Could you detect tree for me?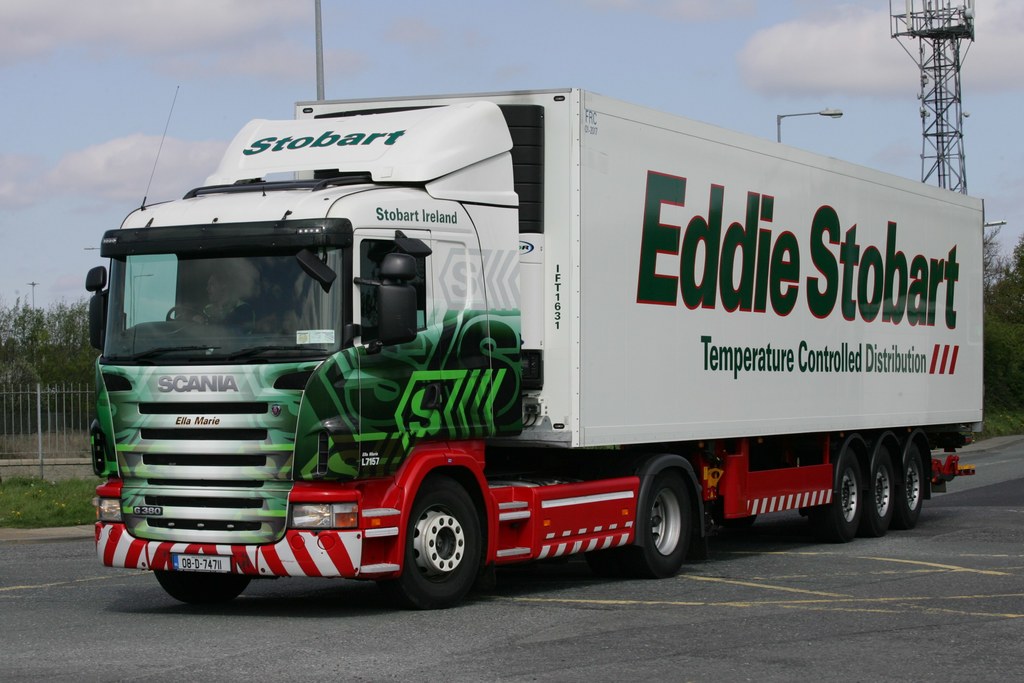
Detection result: rect(980, 227, 1019, 403).
